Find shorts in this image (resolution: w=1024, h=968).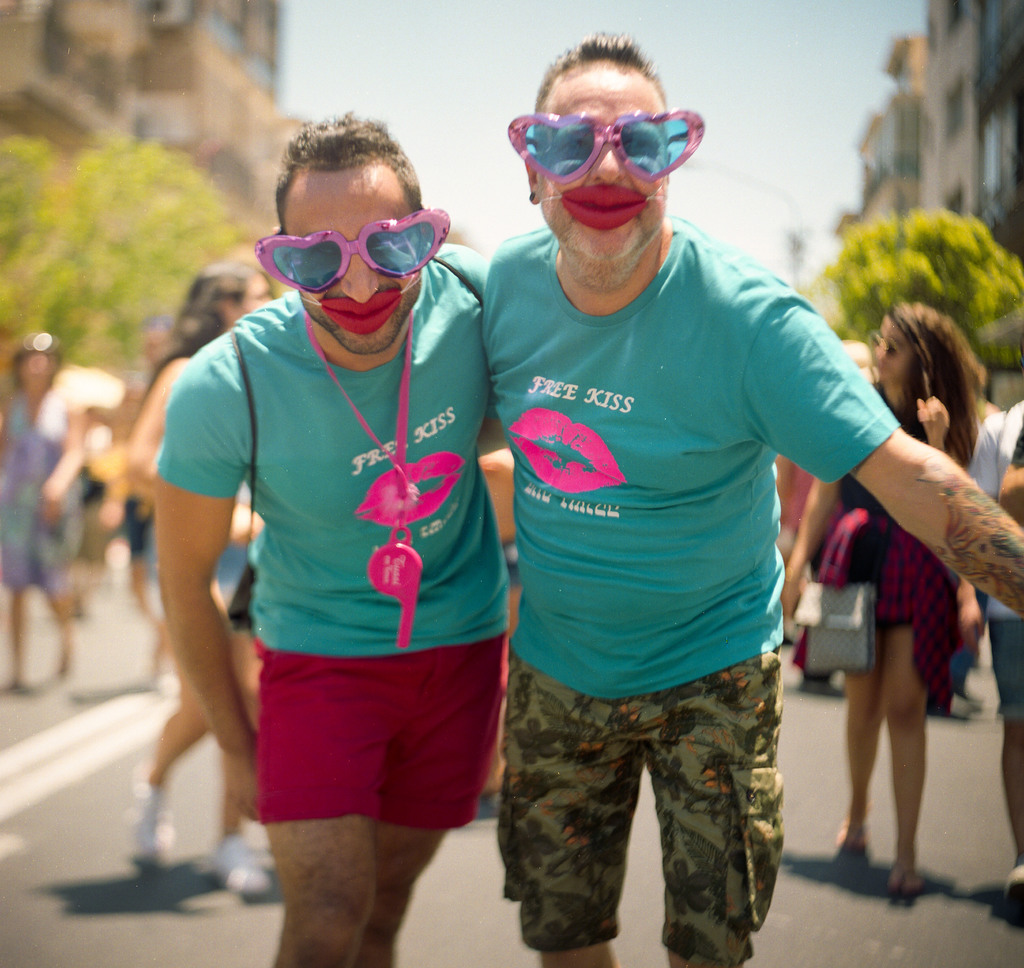
l=246, t=658, r=520, b=816.
